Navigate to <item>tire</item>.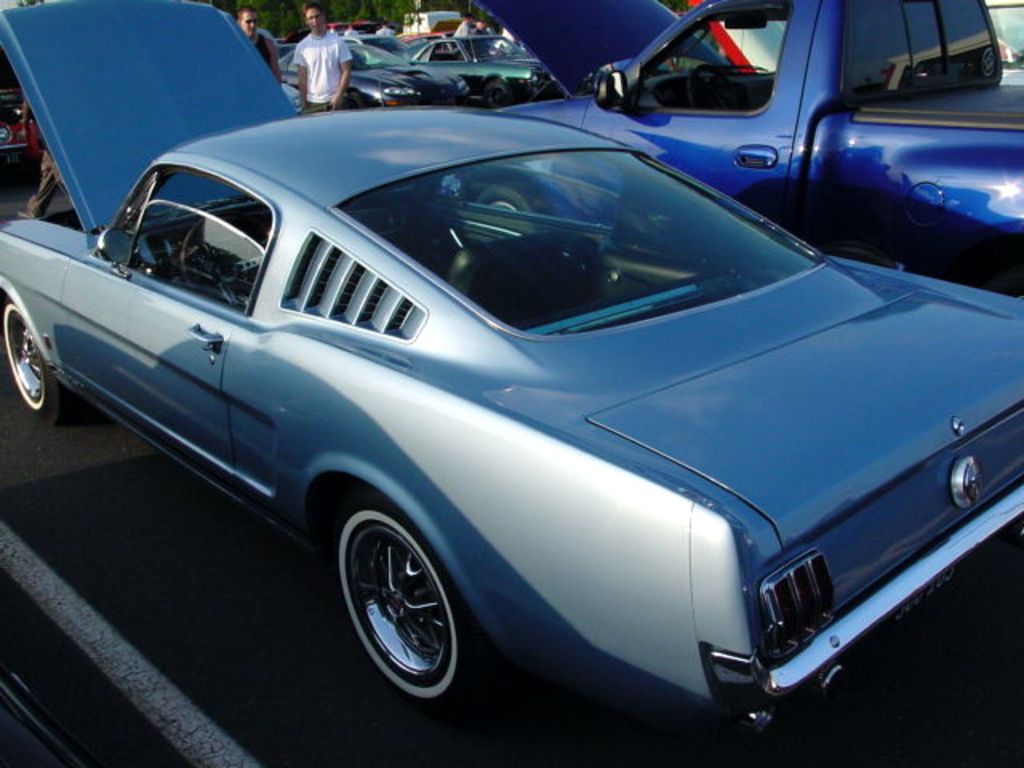
Navigation target: BBox(480, 74, 509, 109).
